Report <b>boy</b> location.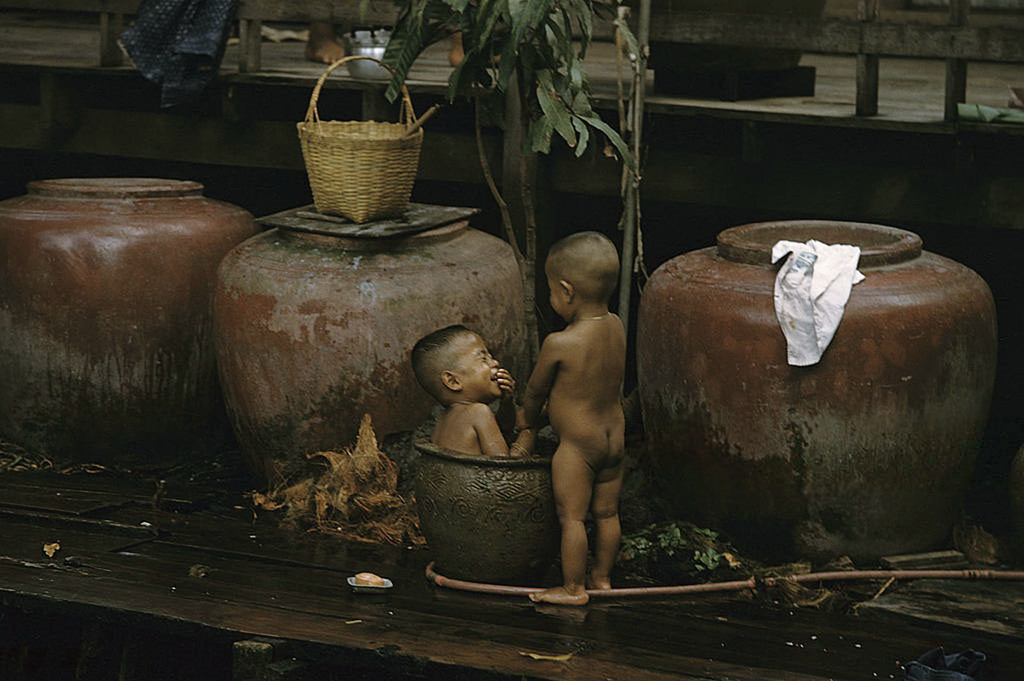
Report: region(501, 221, 634, 614).
